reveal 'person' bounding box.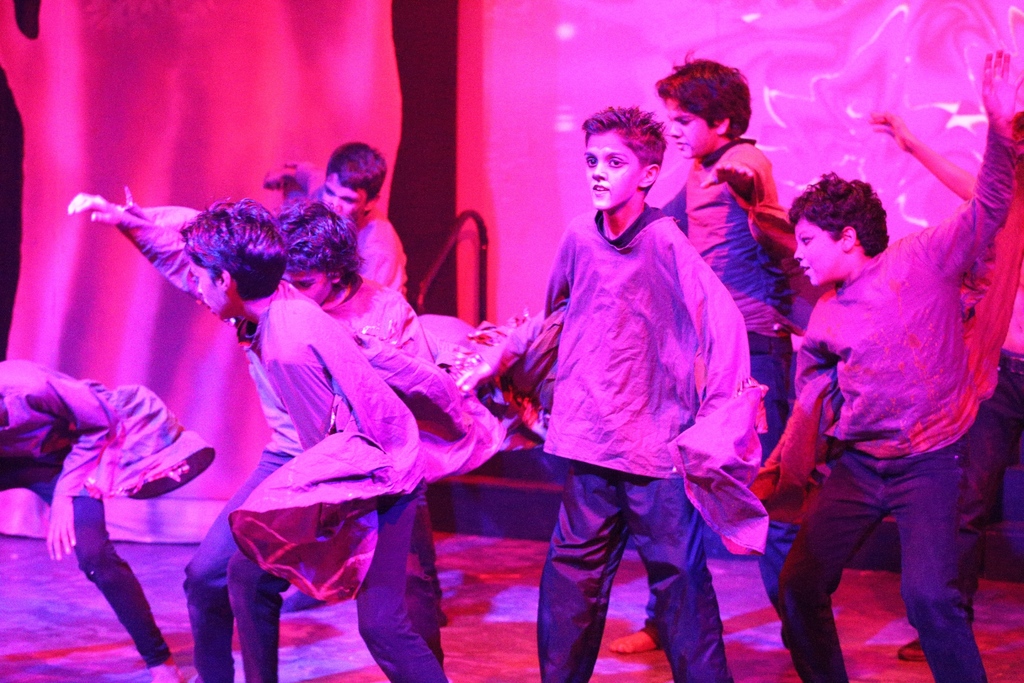
Revealed: bbox=[264, 143, 520, 617].
